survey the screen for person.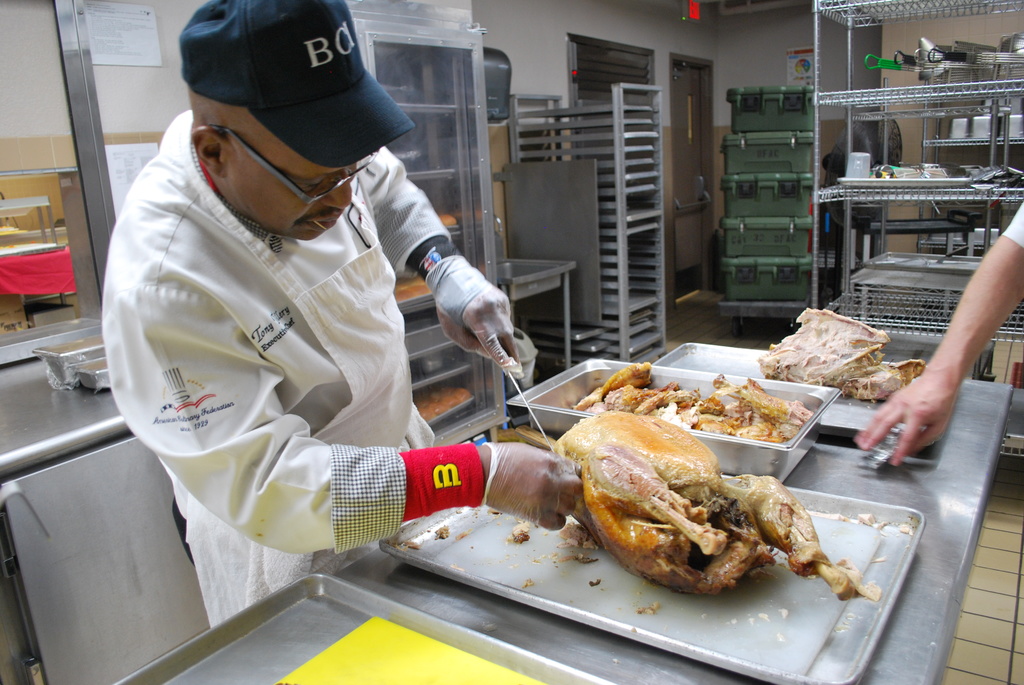
Survey found: bbox(861, 207, 1023, 479).
